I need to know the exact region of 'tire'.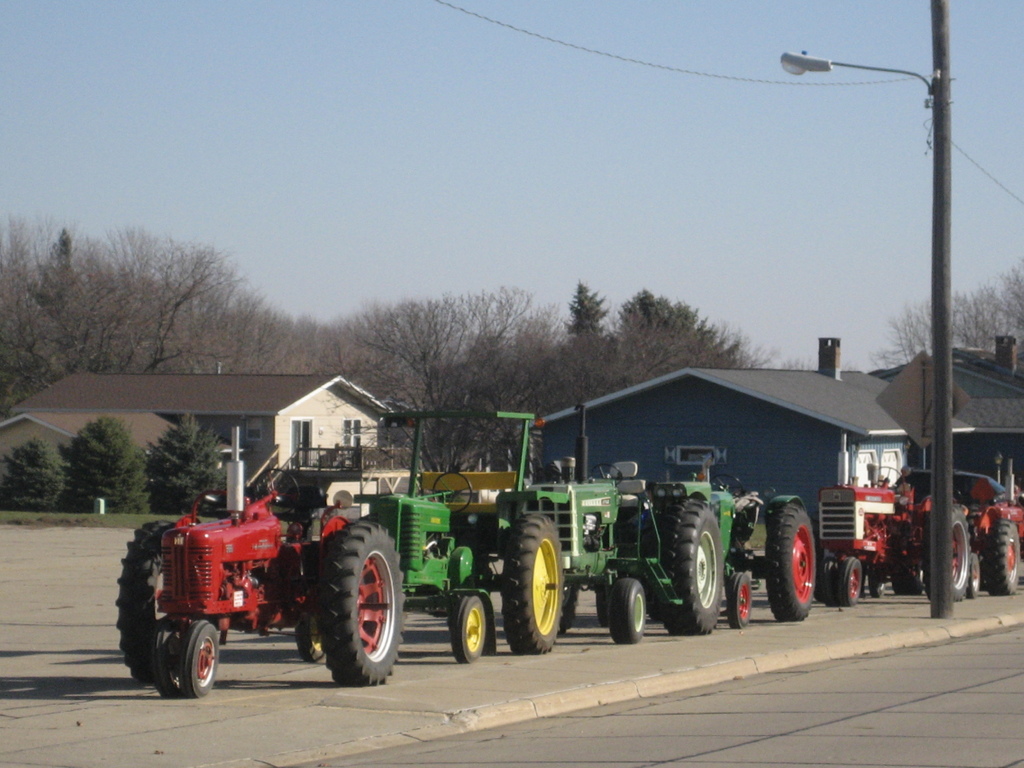
Region: region(822, 558, 843, 606).
